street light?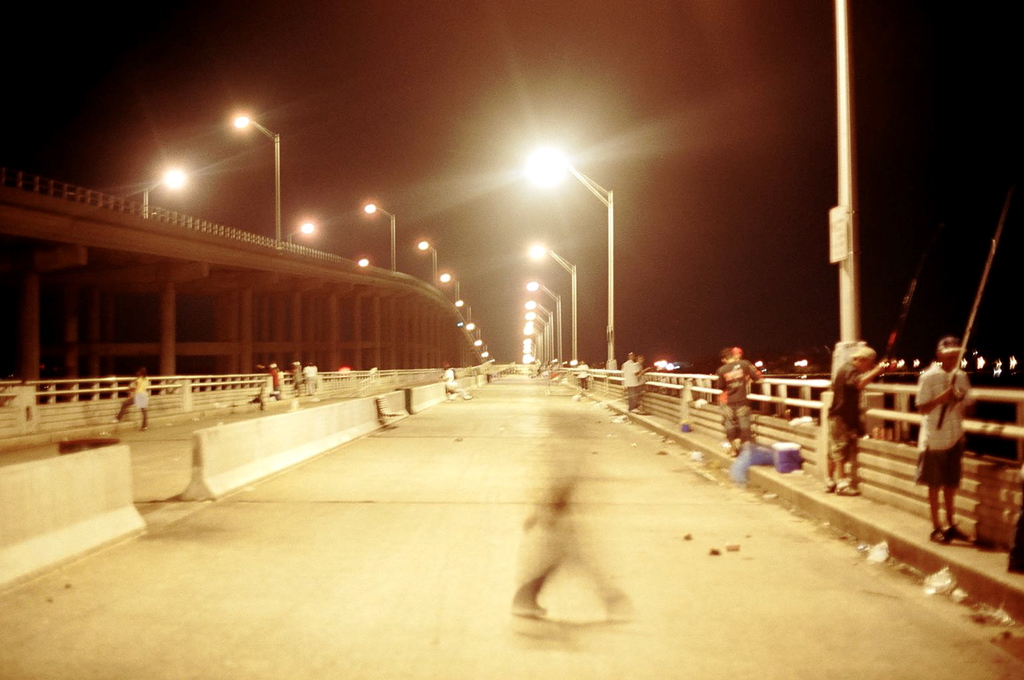
[x1=513, y1=147, x2=617, y2=367]
